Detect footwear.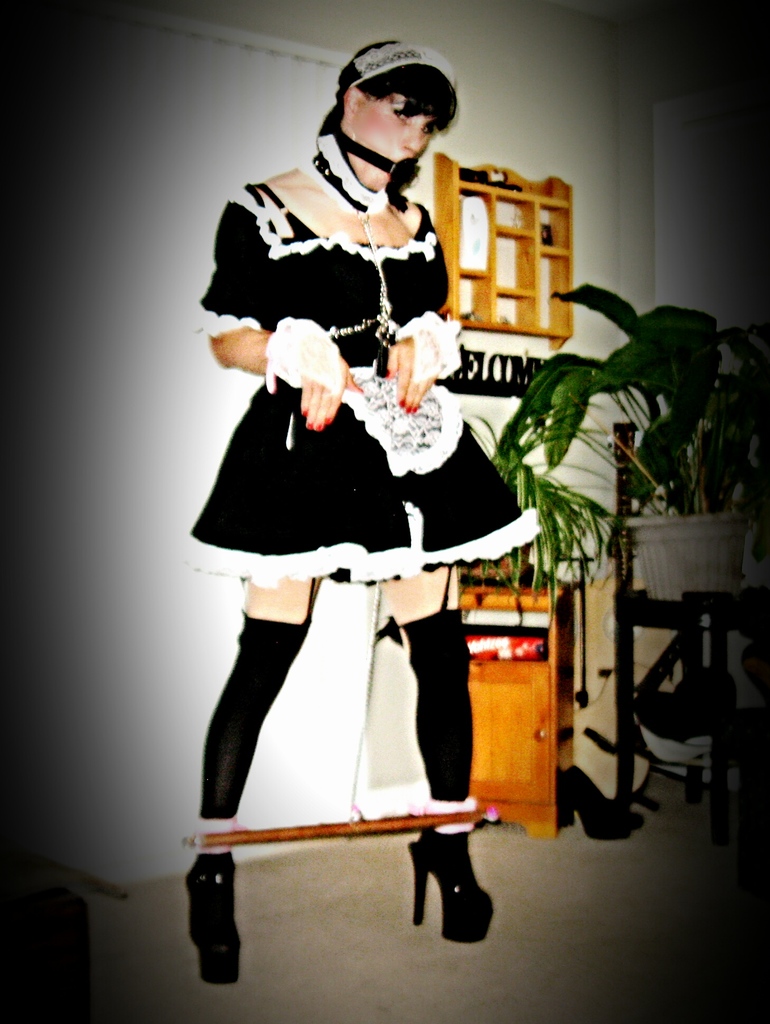
Detected at BBox(413, 826, 498, 945).
